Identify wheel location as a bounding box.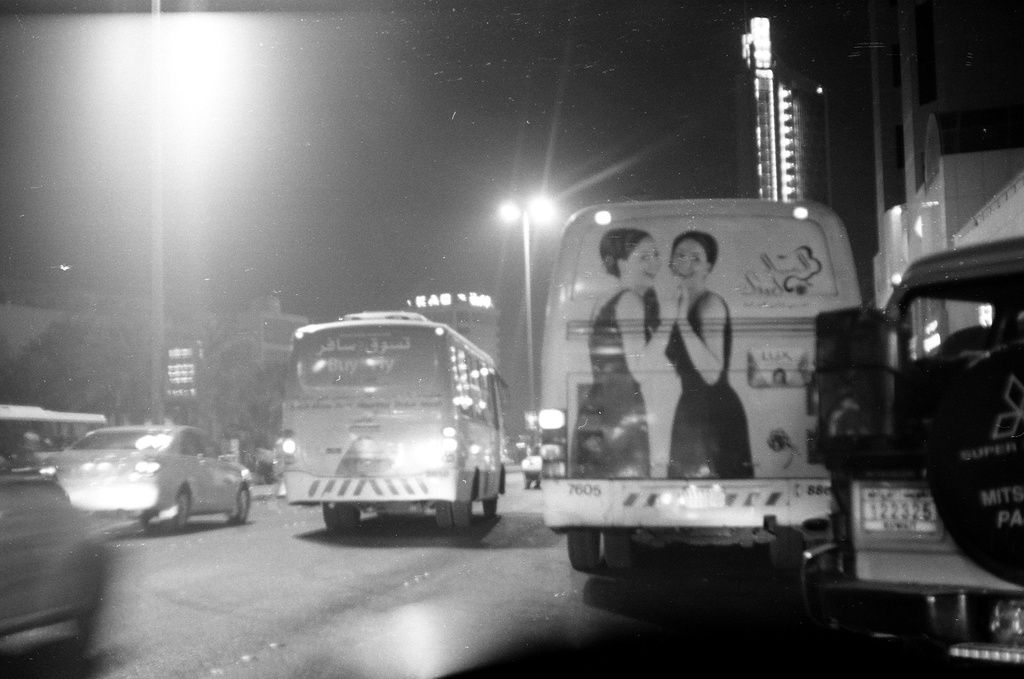
l=229, t=481, r=249, b=521.
